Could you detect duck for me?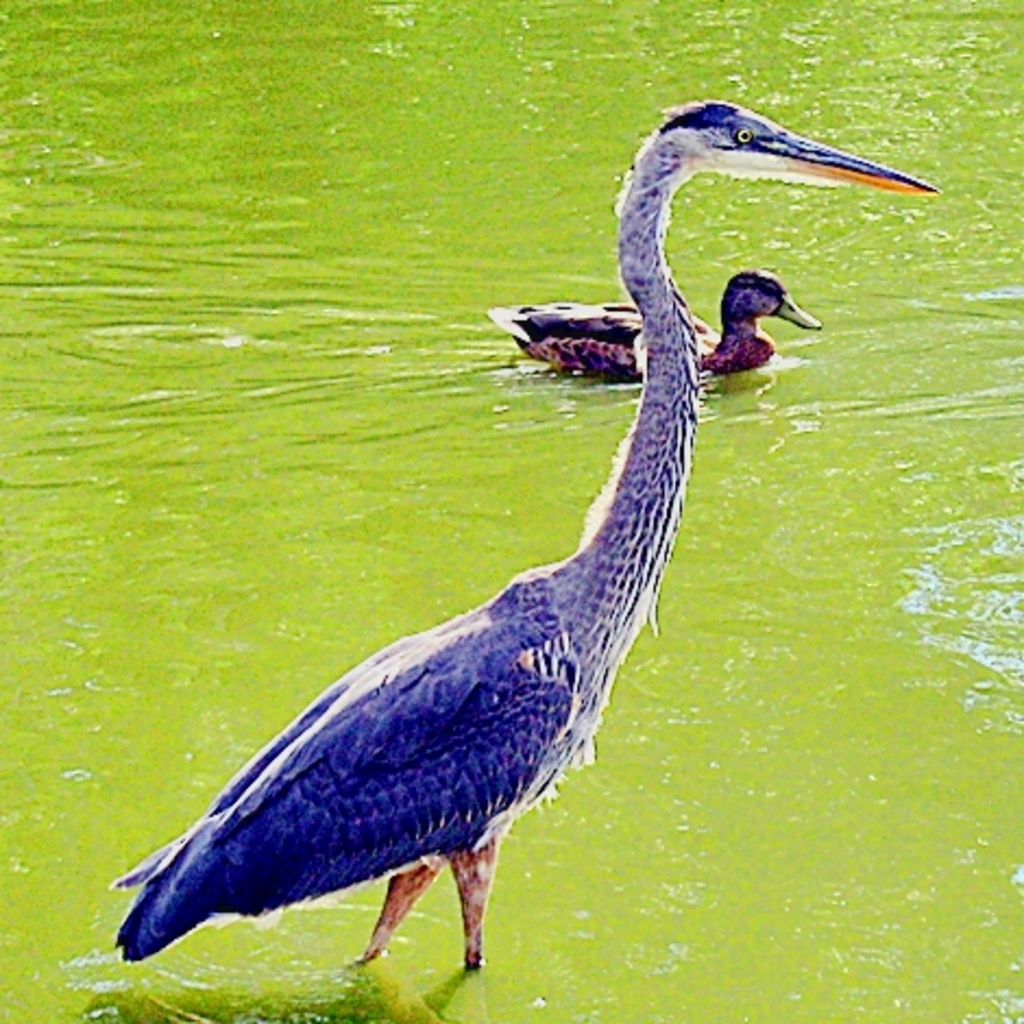
Detection result: rect(70, 137, 856, 993).
